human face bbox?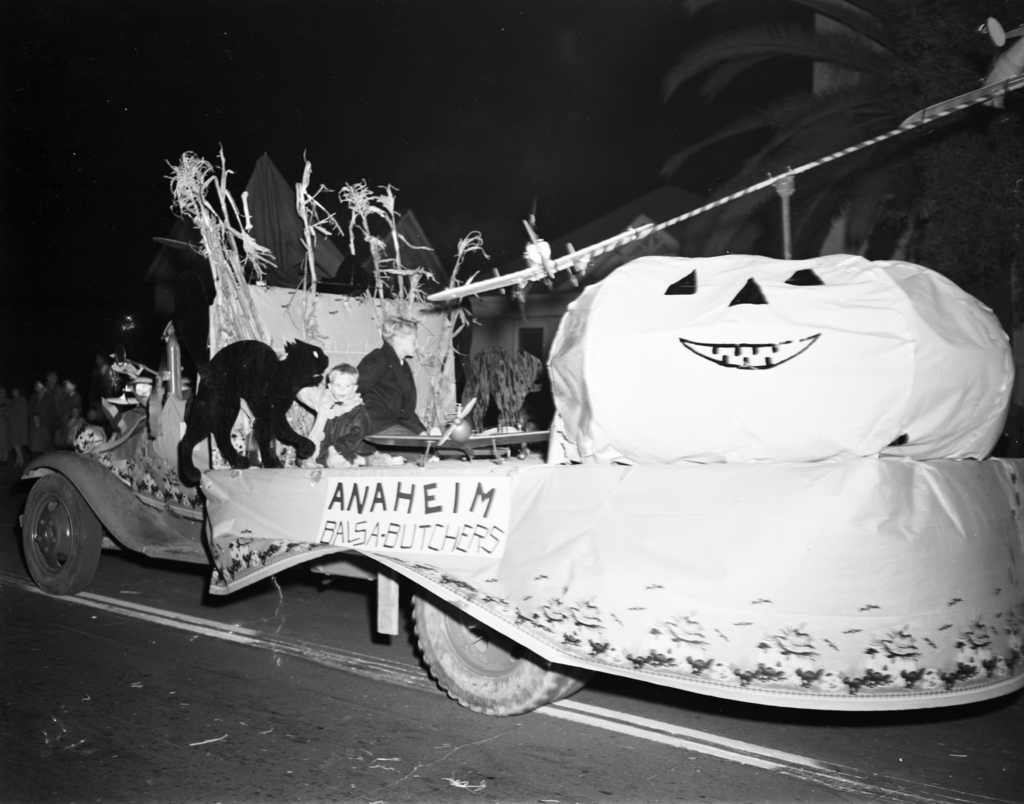
l=327, t=375, r=354, b=401
